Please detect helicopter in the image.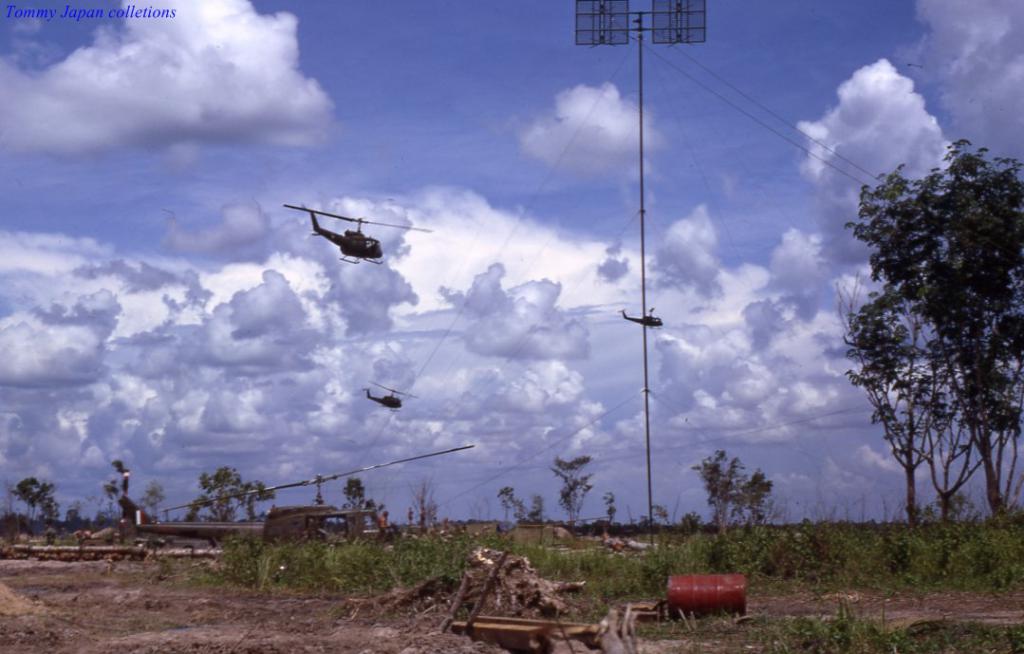
l=362, t=377, r=420, b=413.
